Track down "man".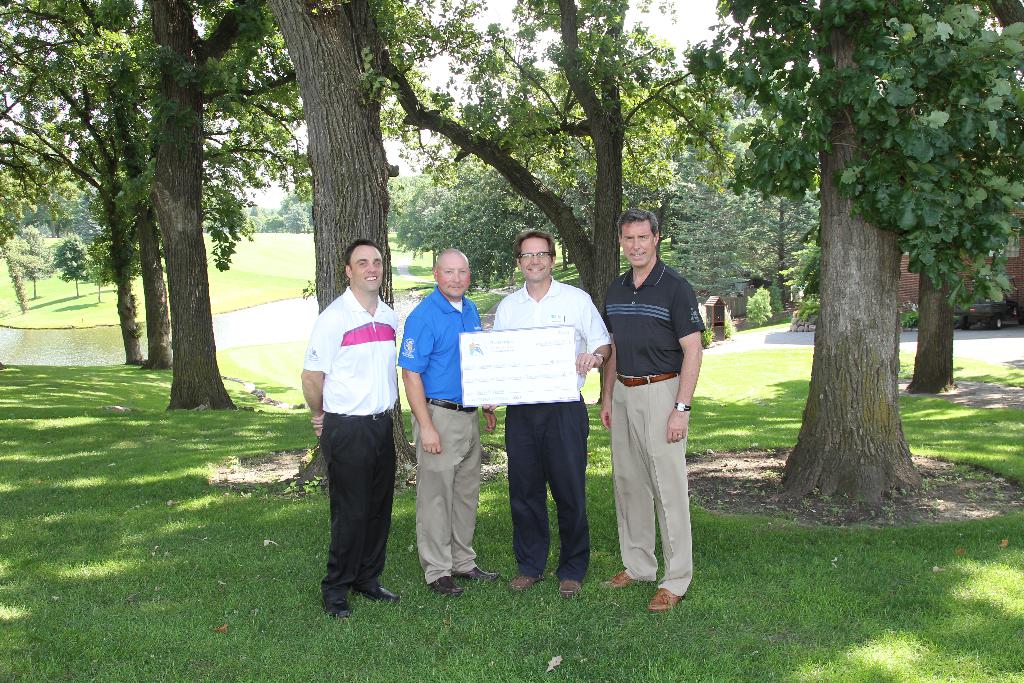
Tracked to BBox(492, 231, 610, 598).
